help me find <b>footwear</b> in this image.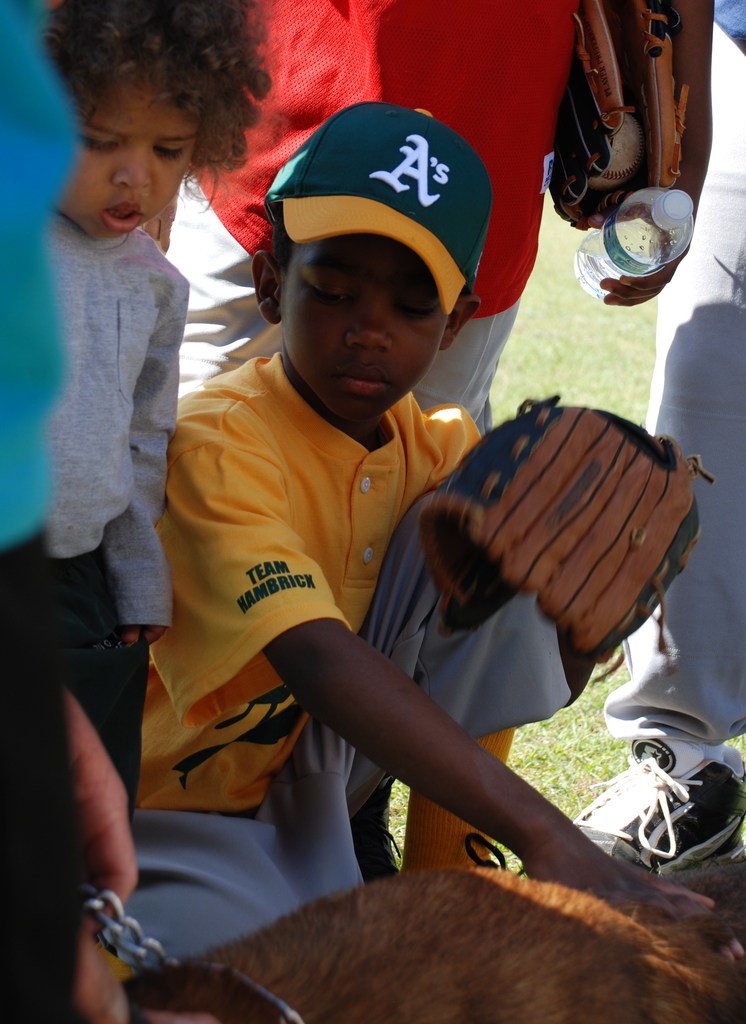
Found it: select_region(601, 736, 731, 892).
